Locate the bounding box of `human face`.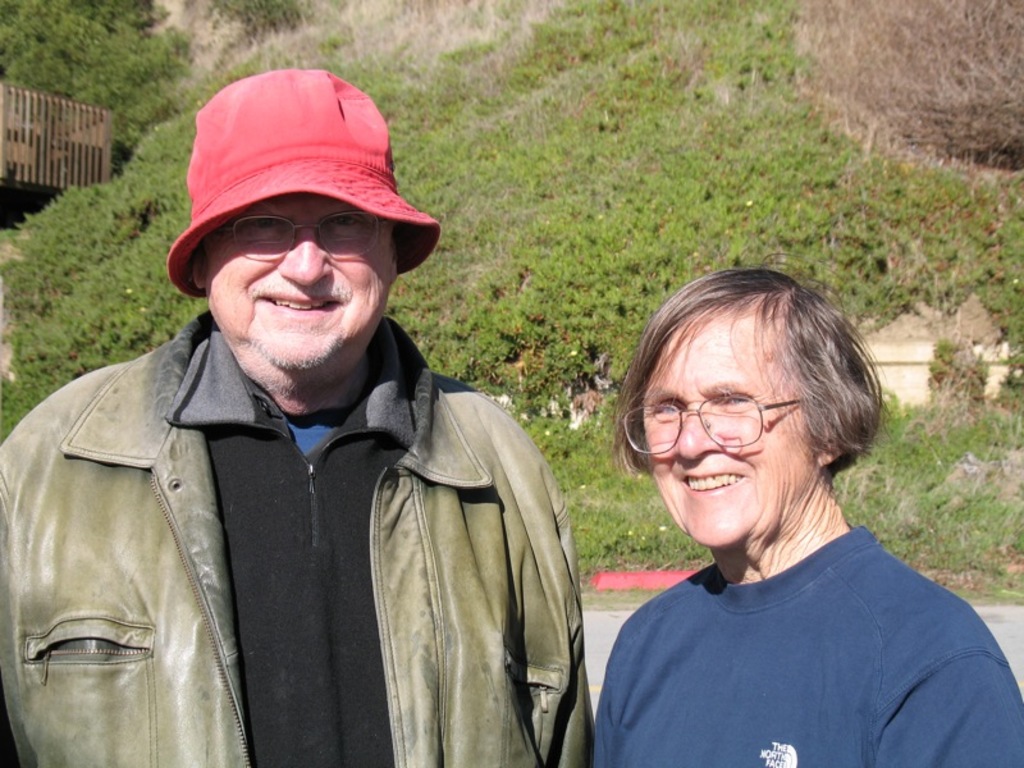
Bounding box: 200, 191, 390, 369.
